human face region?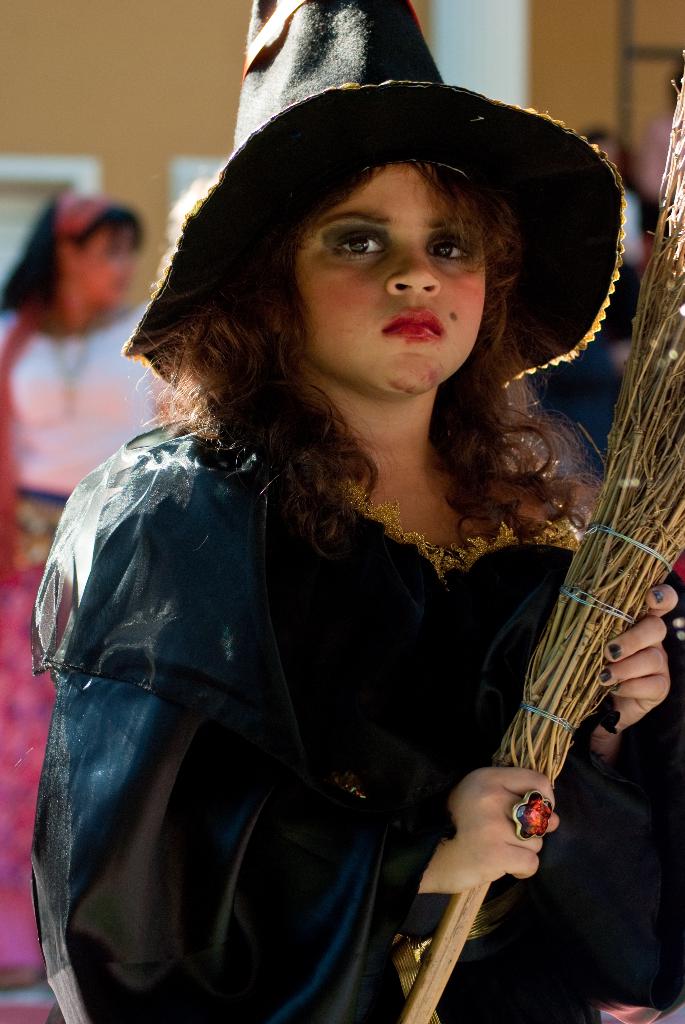
left=293, top=160, right=487, bottom=397
